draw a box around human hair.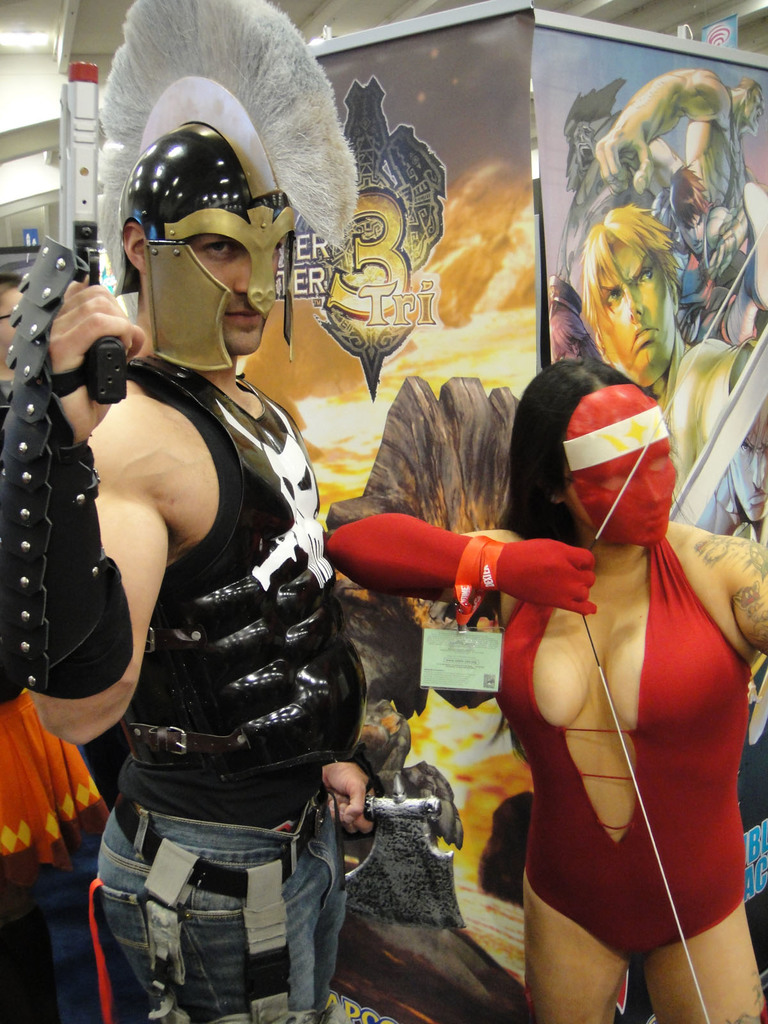
[x1=571, y1=195, x2=703, y2=371].
